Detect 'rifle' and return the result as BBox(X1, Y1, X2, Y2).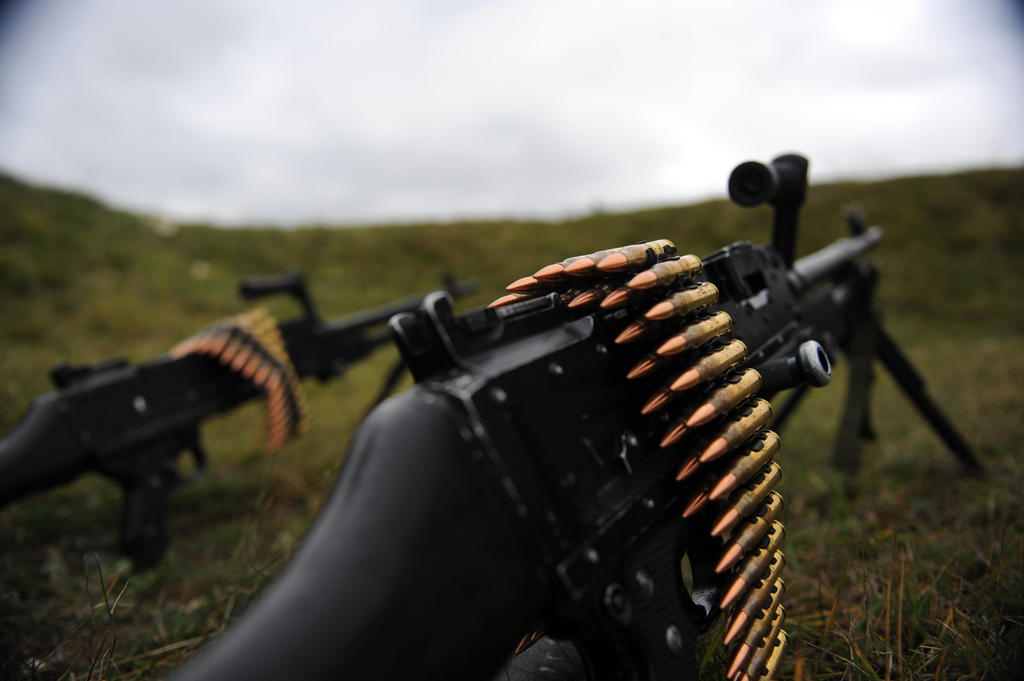
BBox(188, 158, 962, 662).
